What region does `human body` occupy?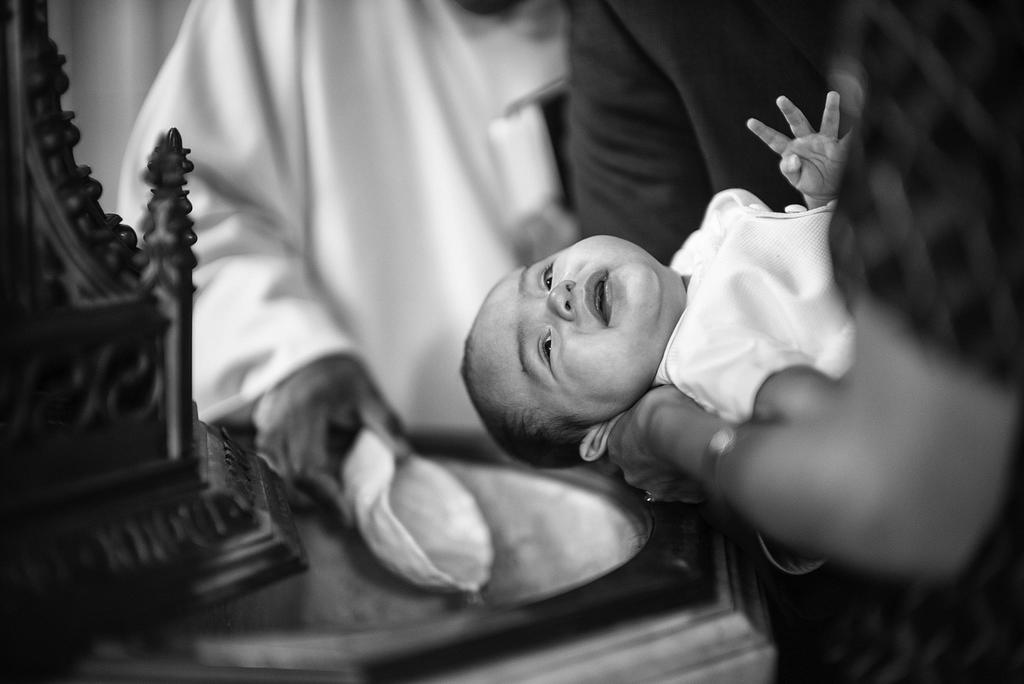
Rect(118, 0, 572, 484).
